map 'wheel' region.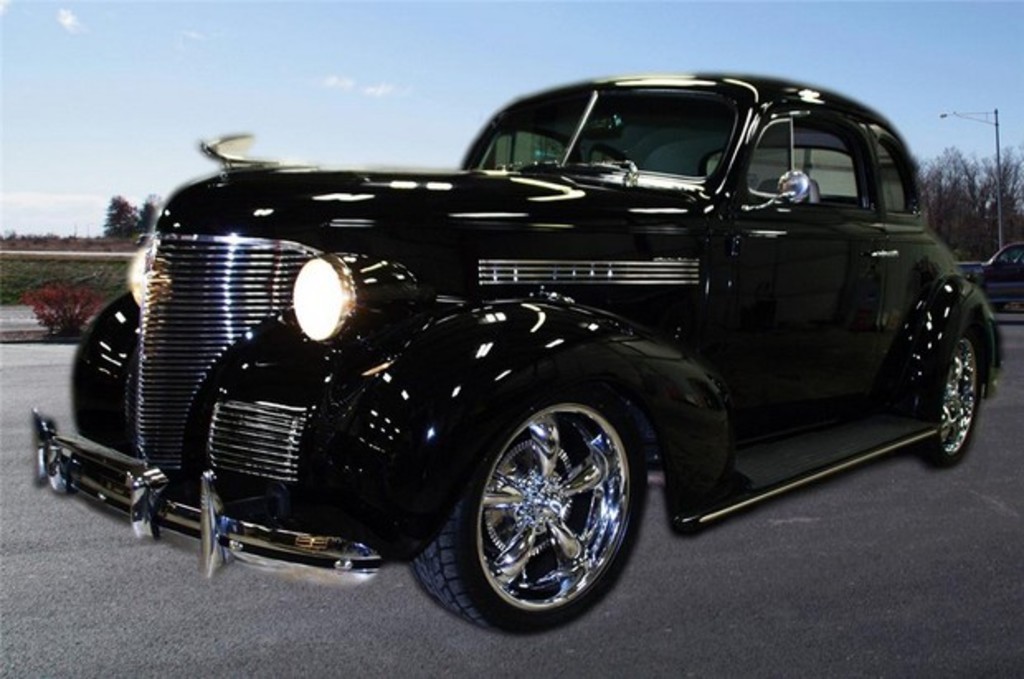
Mapped to pyautogui.locateOnScreen(448, 377, 644, 623).
